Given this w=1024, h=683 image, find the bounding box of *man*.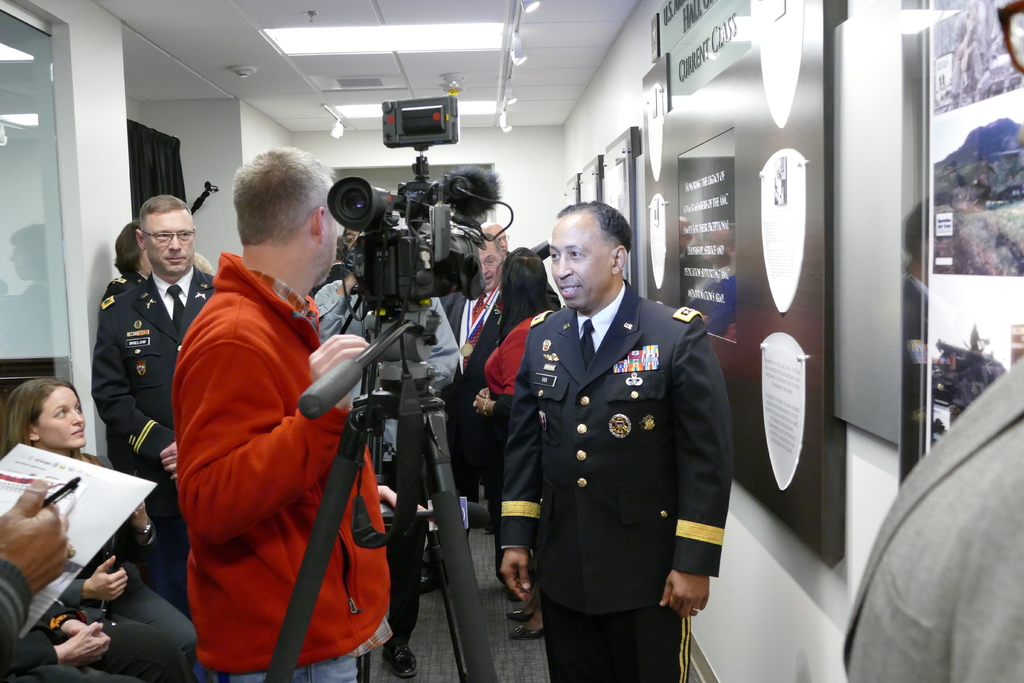
{"x1": 436, "y1": 242, "x2": 512, "y2": 500}.
